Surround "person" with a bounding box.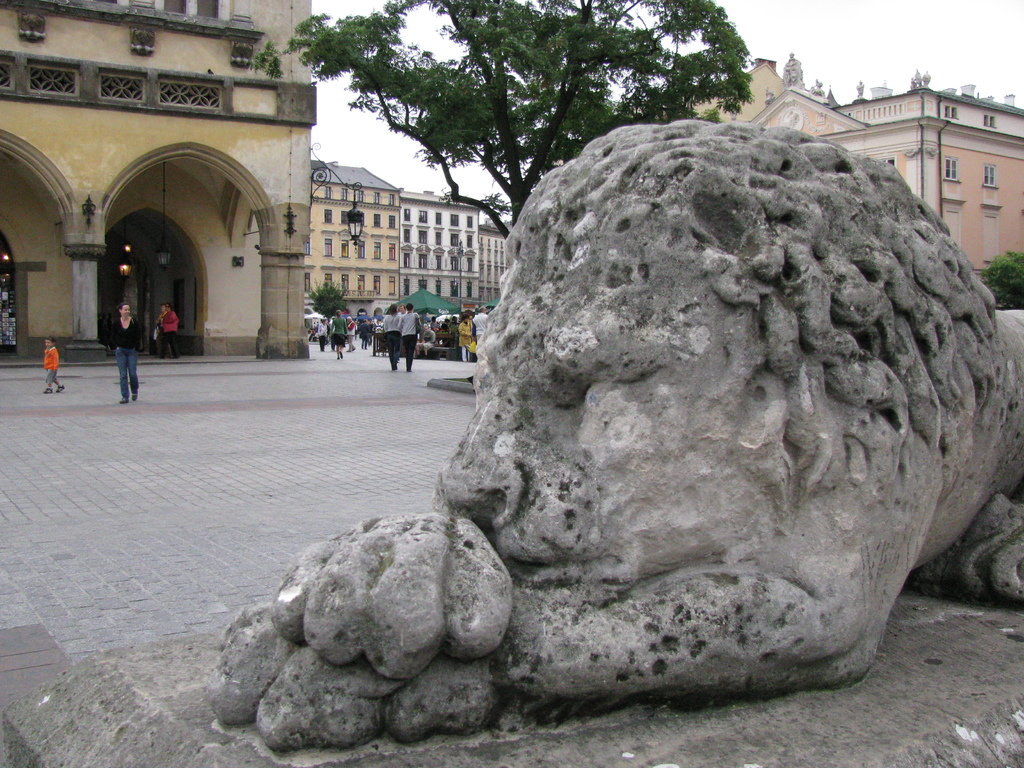
[109,304,138,405].
